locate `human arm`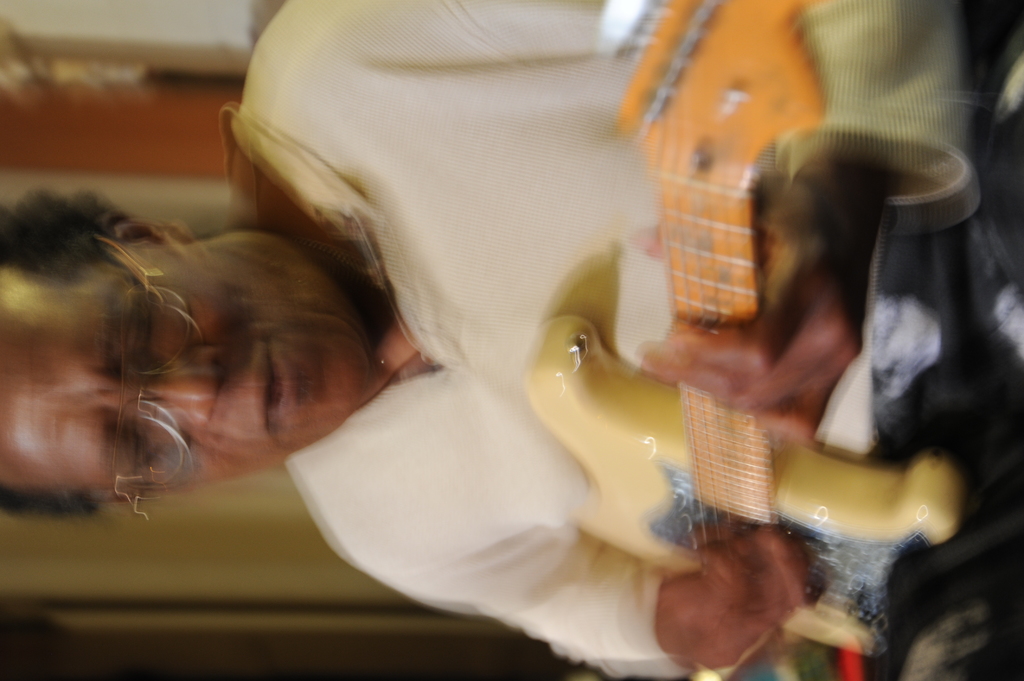
left=364, top=527, right=829, bottom=680
